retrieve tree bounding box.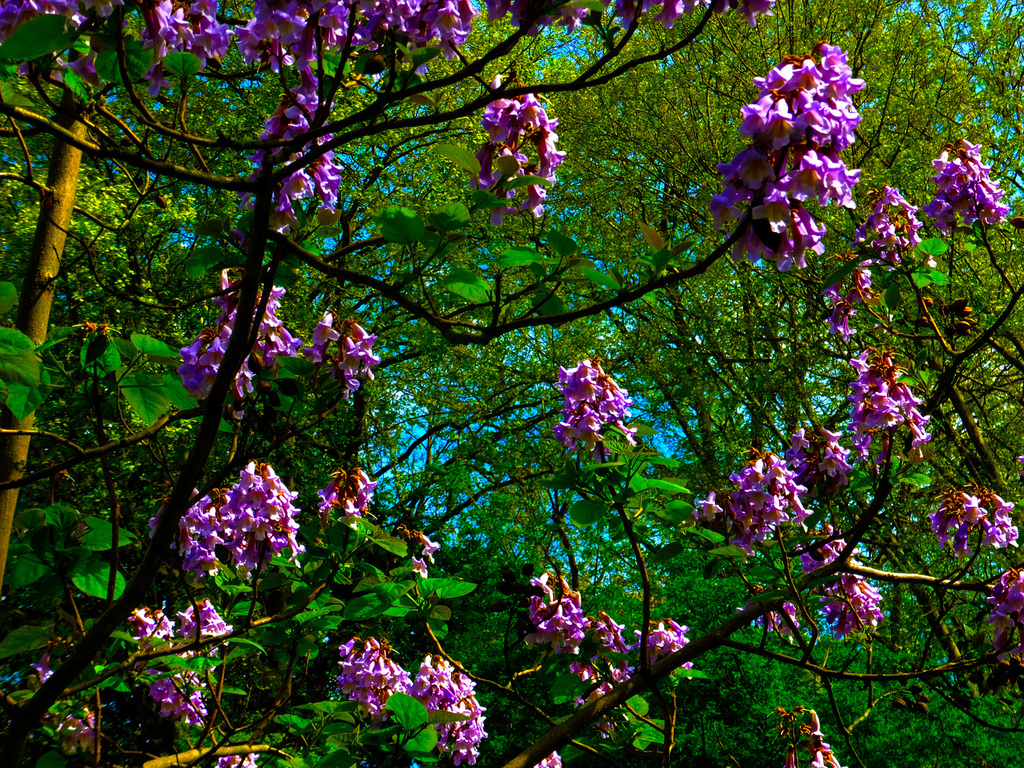
Bounding box: x1=11, y1=0, x2=1003, y2=738.
